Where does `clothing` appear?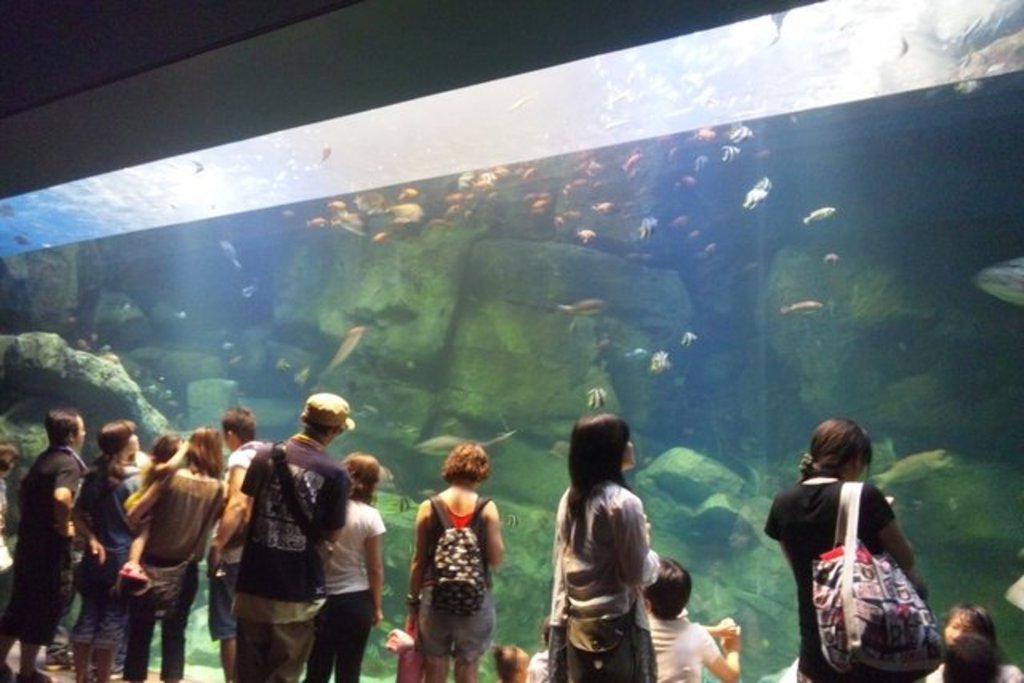
Appears at Rect(77, 451, 133, 649).
